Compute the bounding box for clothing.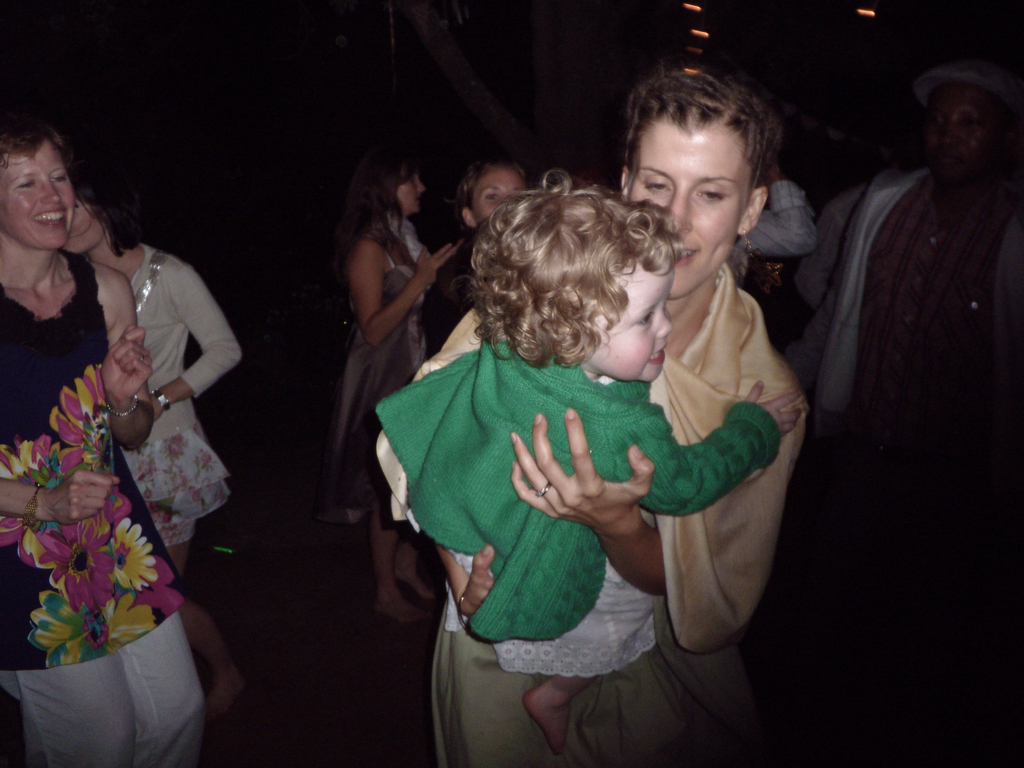
bbox=[117, 243, 234, 541].
